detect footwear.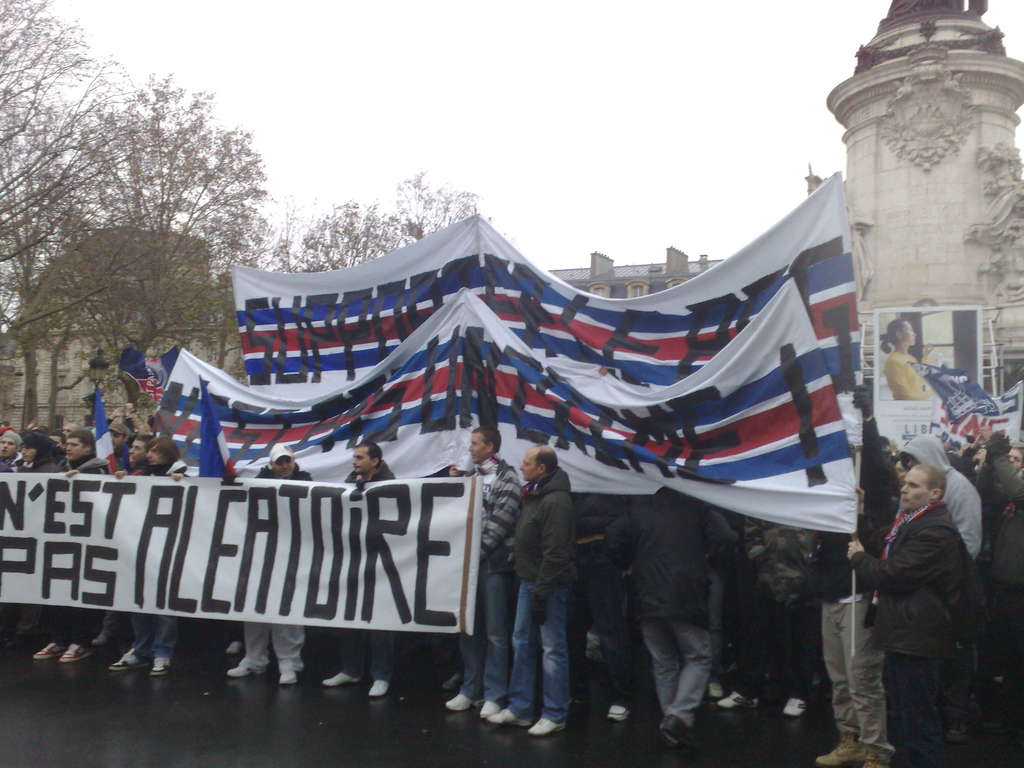
Detected at Rect(445, 691, 476, 712).
